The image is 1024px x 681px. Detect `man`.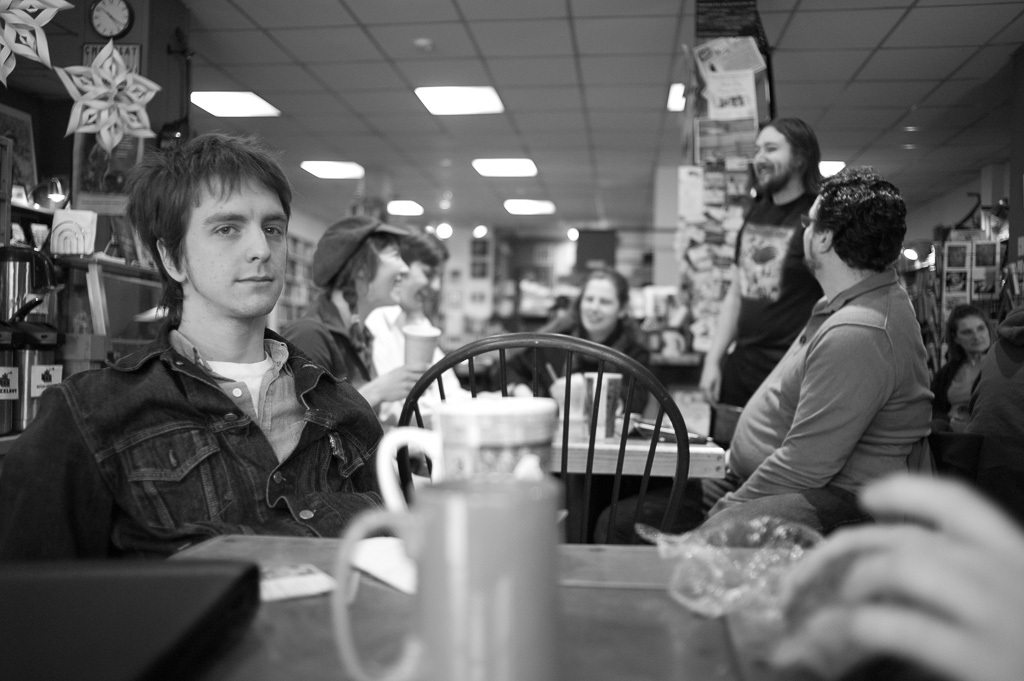
Detection: [595,166,937,547].
